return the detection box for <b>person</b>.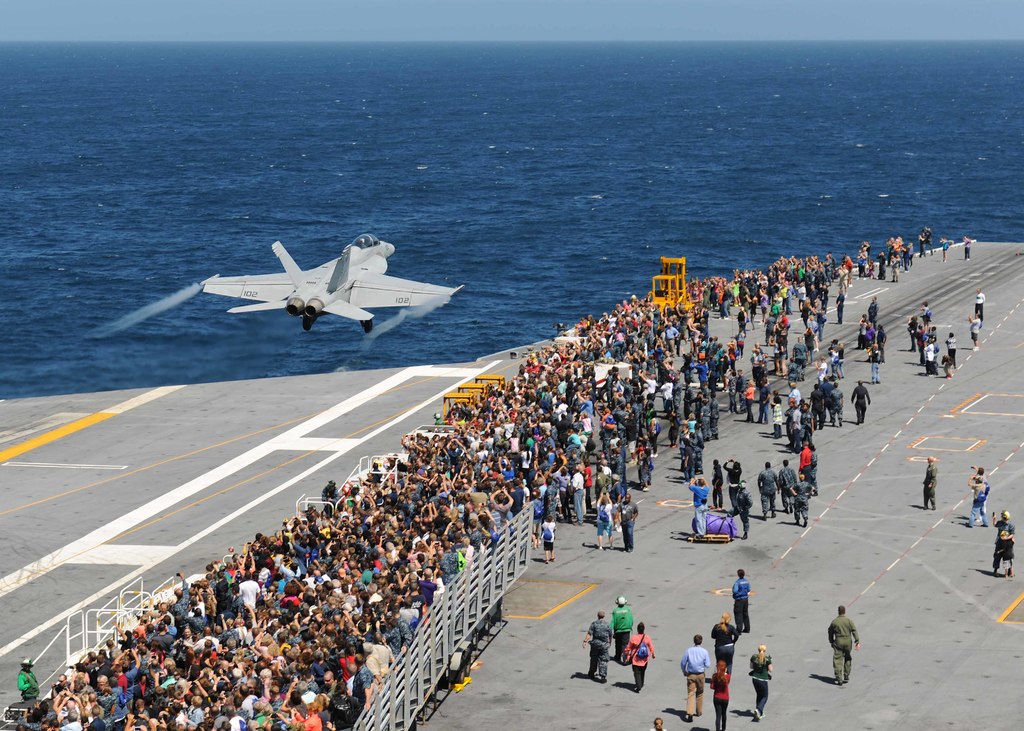
l=543, t=515, r=555, b=566.
